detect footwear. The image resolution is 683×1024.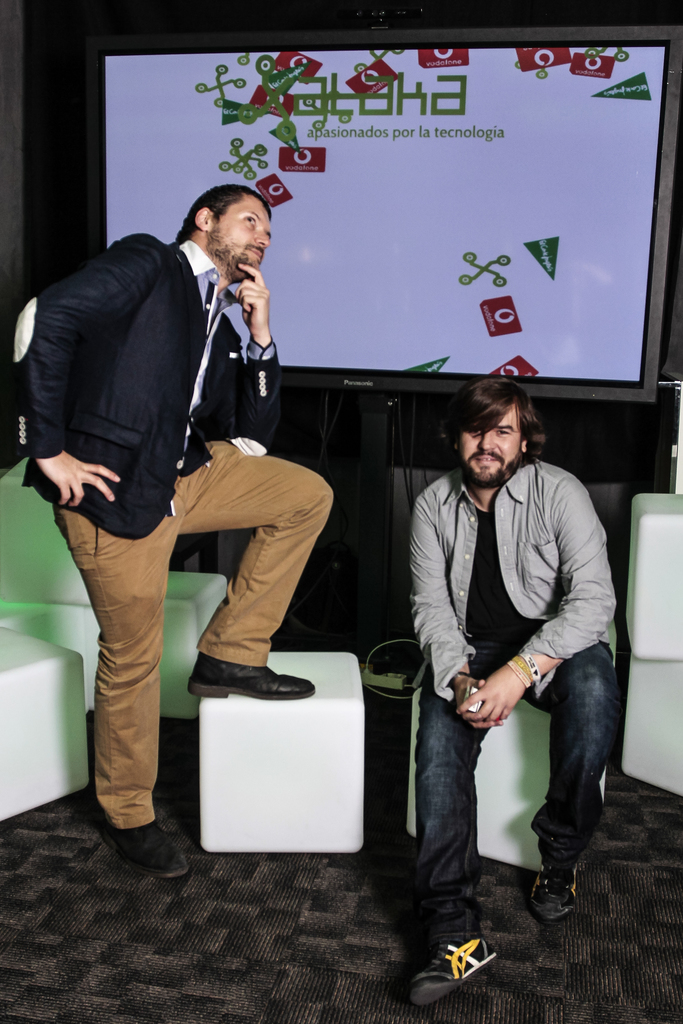
select_region(405, 934, 493, 1009).
